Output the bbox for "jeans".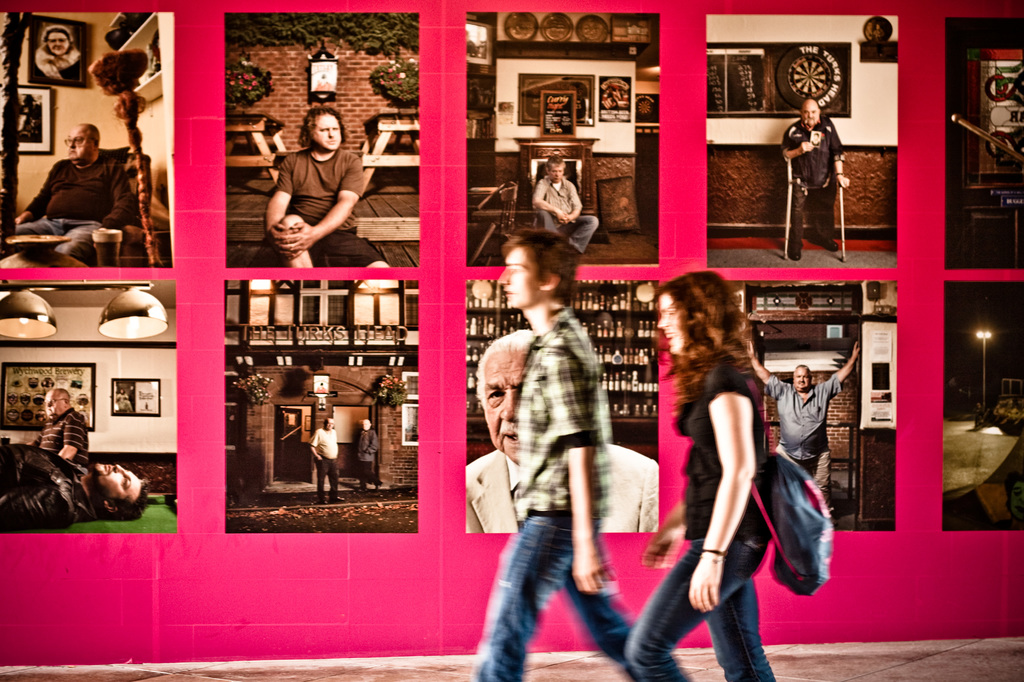
(465,516,678,681).
